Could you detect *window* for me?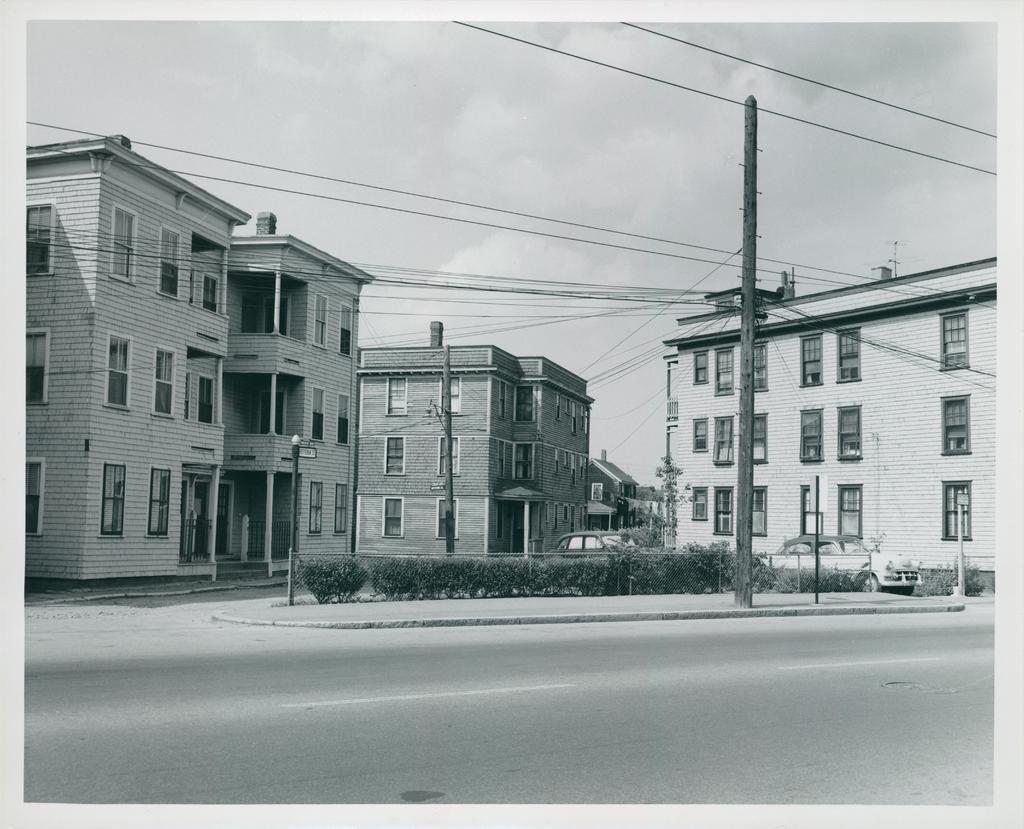
Detection result: locate(335, 482, 349, 534).
